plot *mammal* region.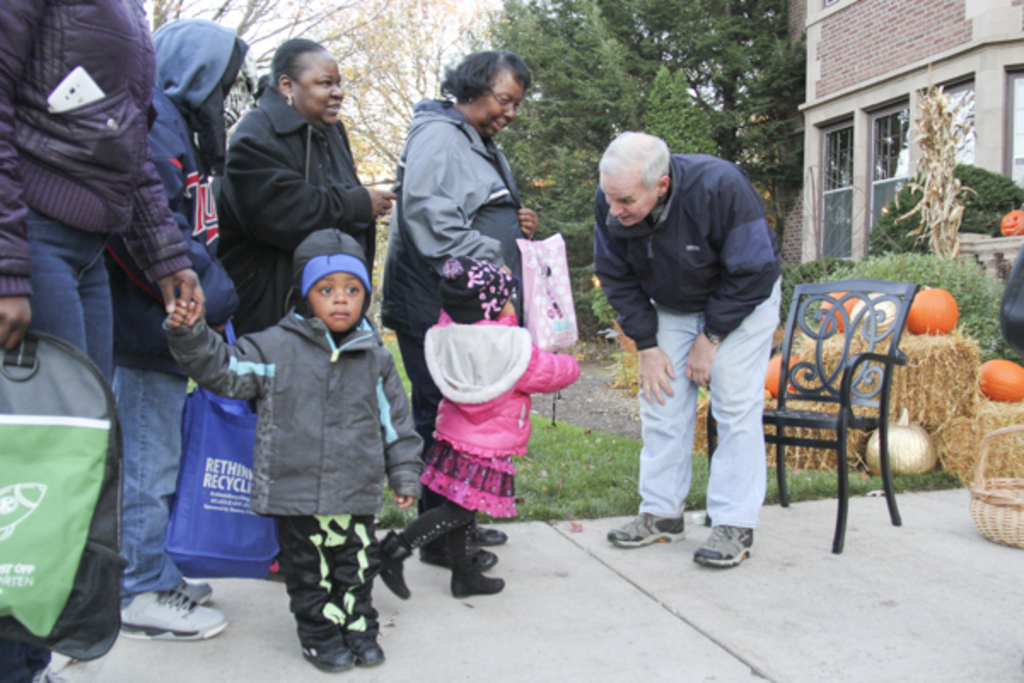
Plotted at (160, 229, 420, 673).
